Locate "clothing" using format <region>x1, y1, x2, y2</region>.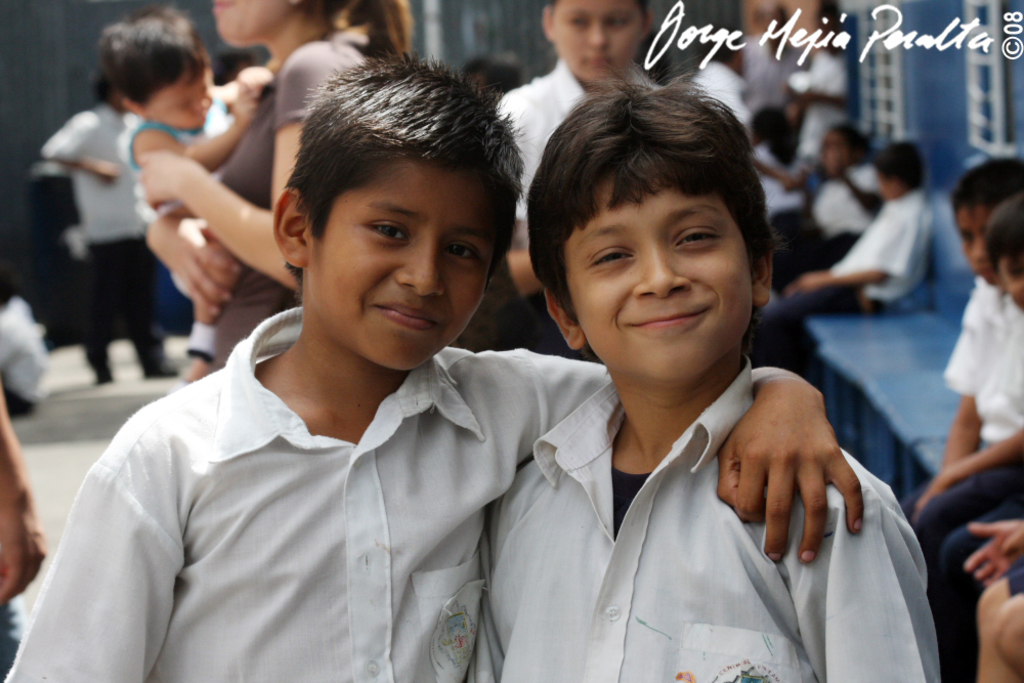
<region>478, 376, 941, 682</region>.
